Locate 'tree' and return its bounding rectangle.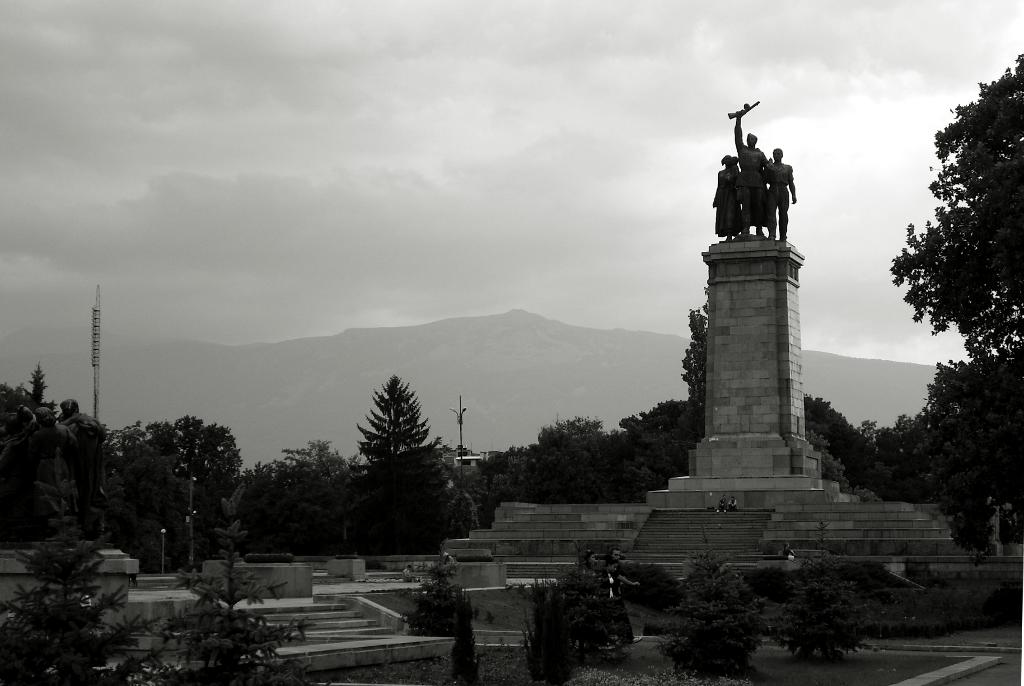
<box>495,412,650,499</box>.
